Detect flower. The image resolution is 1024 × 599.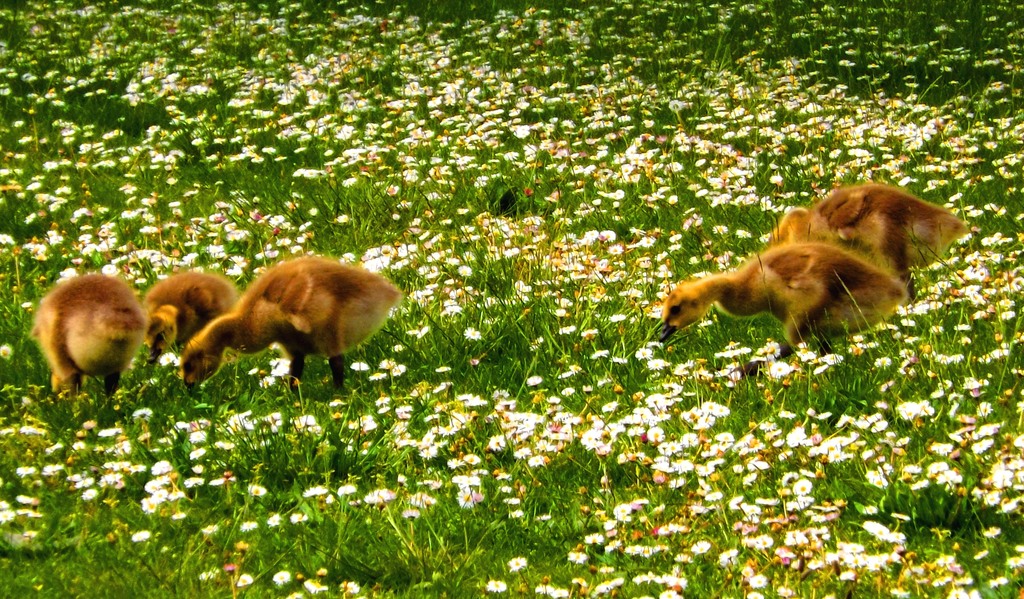
[x1=584, y1=425, x2=597, y2=449].
